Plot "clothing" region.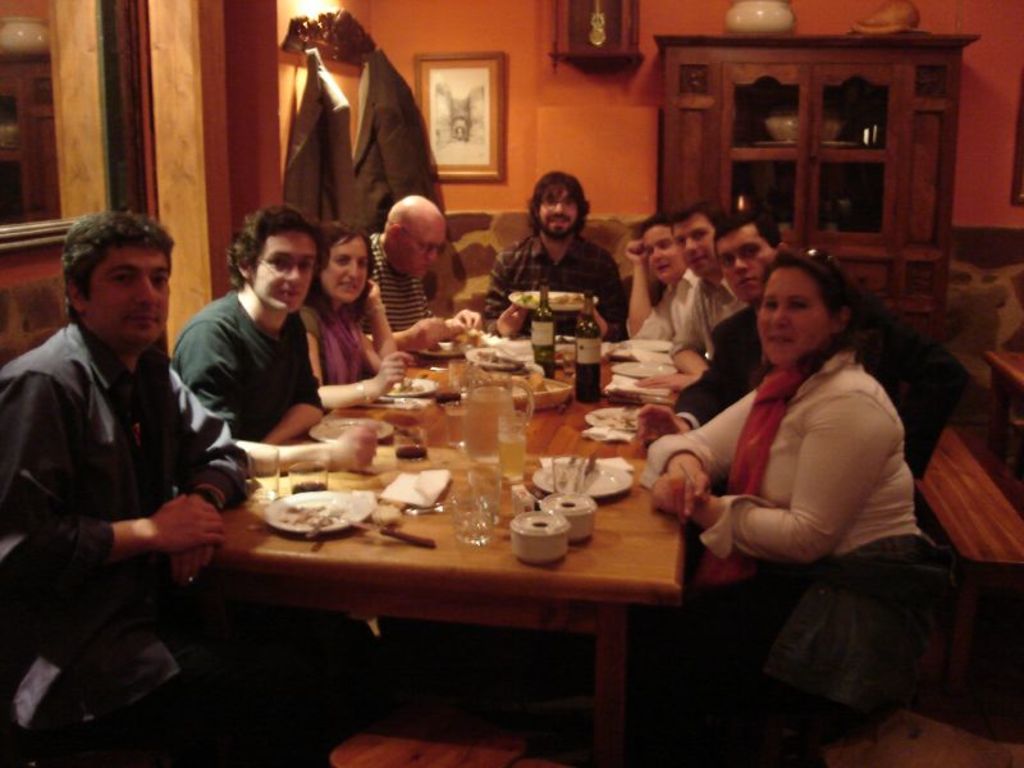
Plotted at crop(677, 276, 756, 360).
